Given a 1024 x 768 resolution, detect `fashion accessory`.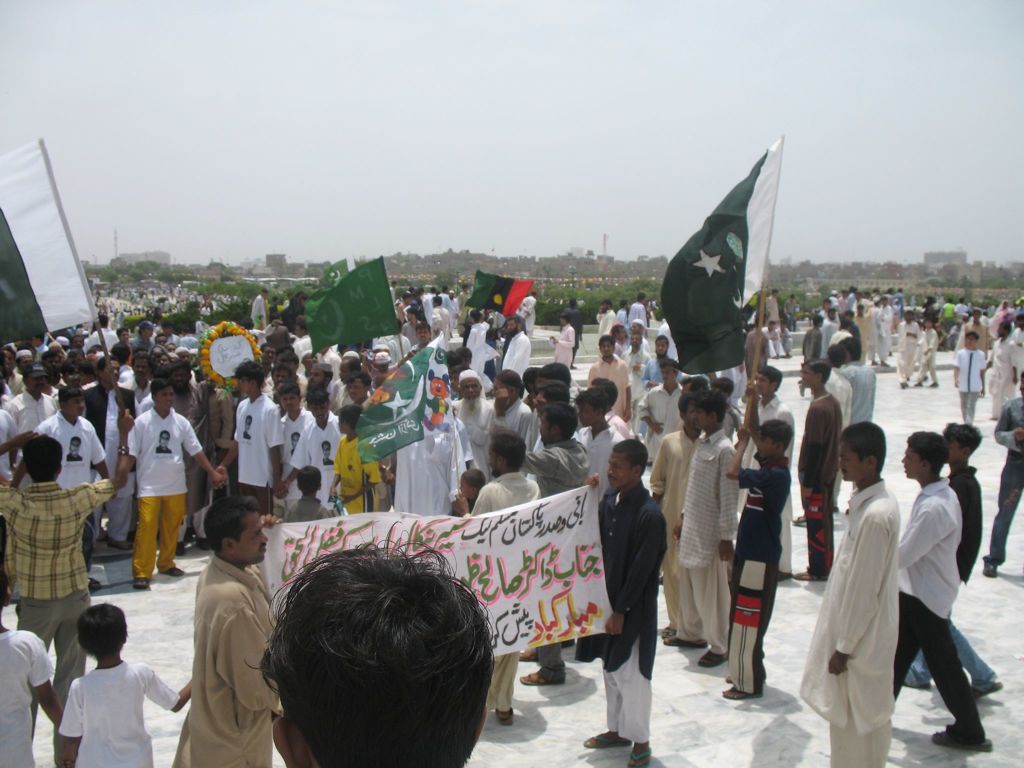
pyautogui.locateOnScreen(666, 637, 710, 647).
